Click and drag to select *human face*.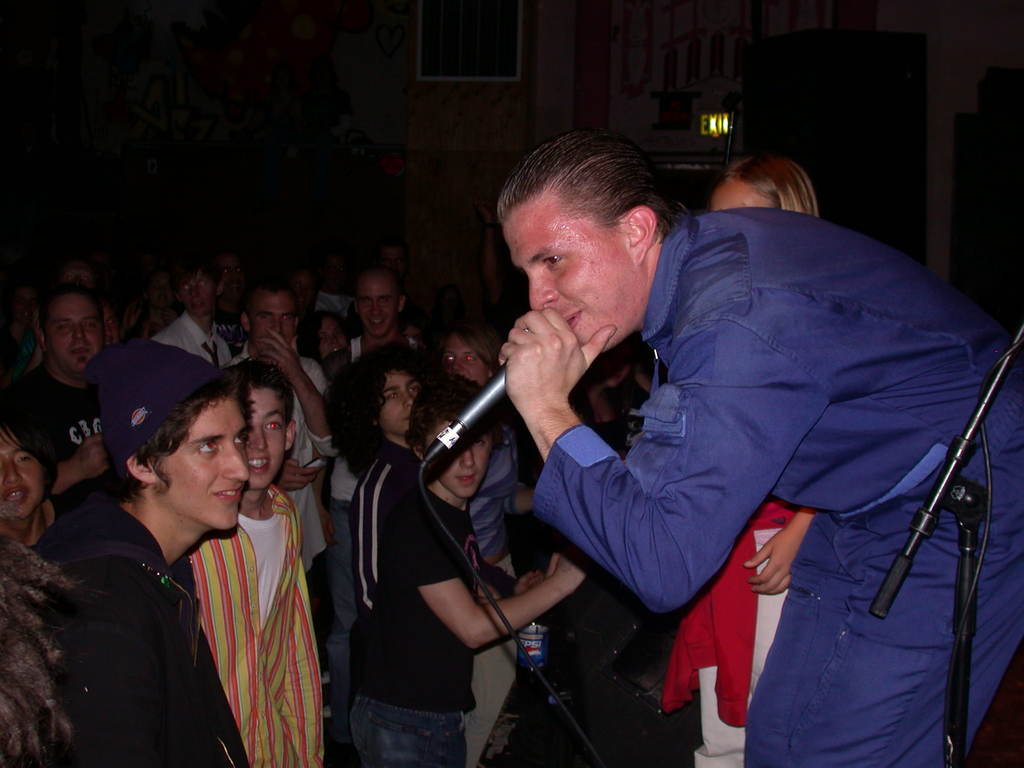
Selection: select_region(1, 426, 45, 516).
